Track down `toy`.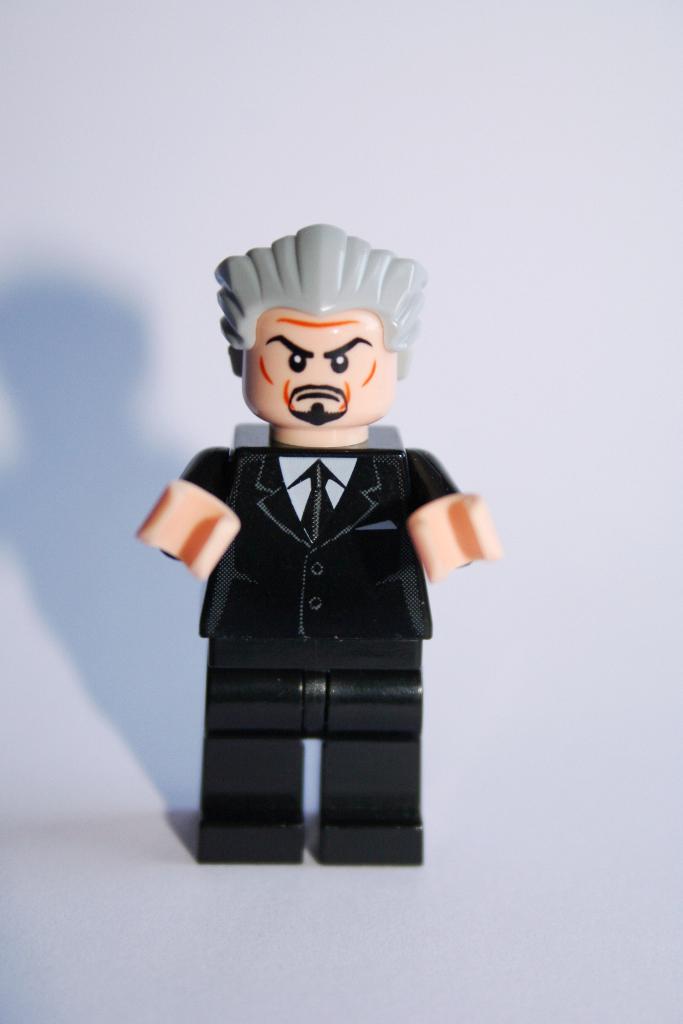
Tracked to l=119, t=221, r=506, b=856.
